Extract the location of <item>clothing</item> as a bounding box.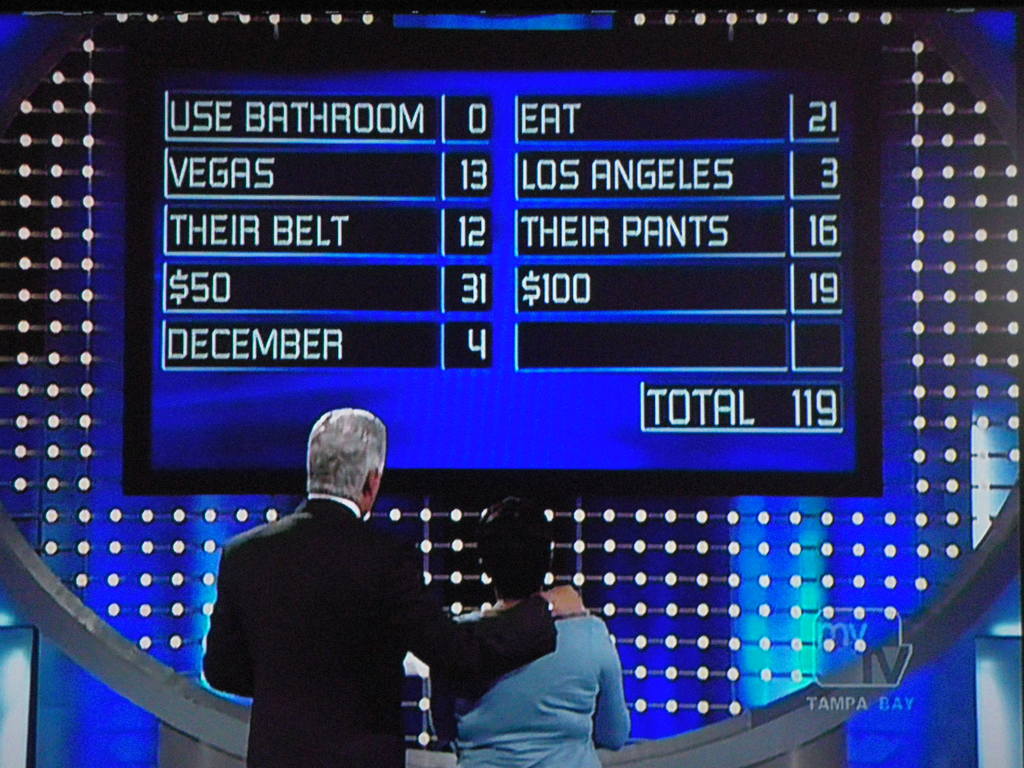
[429, 612, 633, 767].
